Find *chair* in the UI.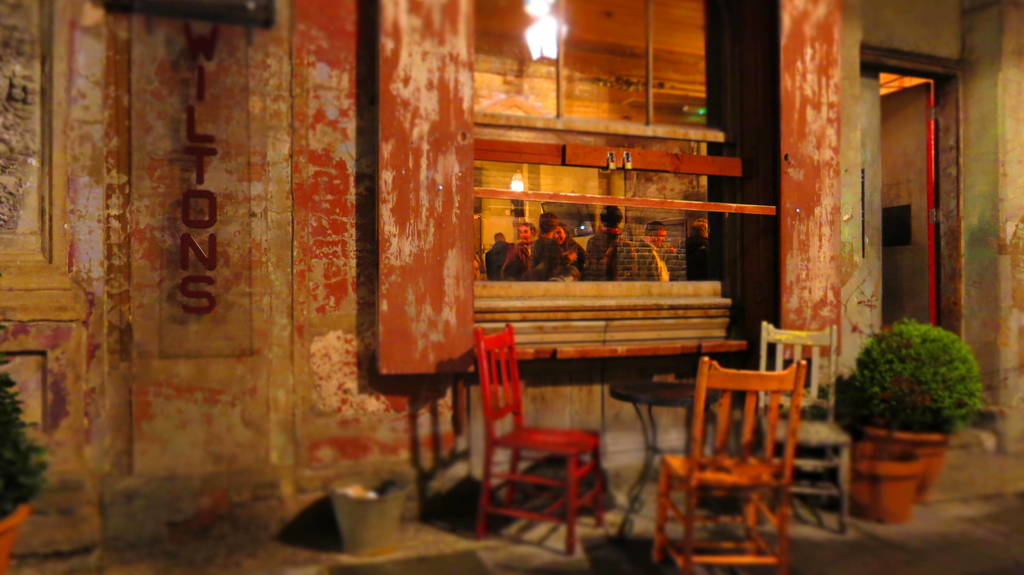
UI element at {"x1": 751, "y1": 320, "x2": 854, "y2": 531}.
